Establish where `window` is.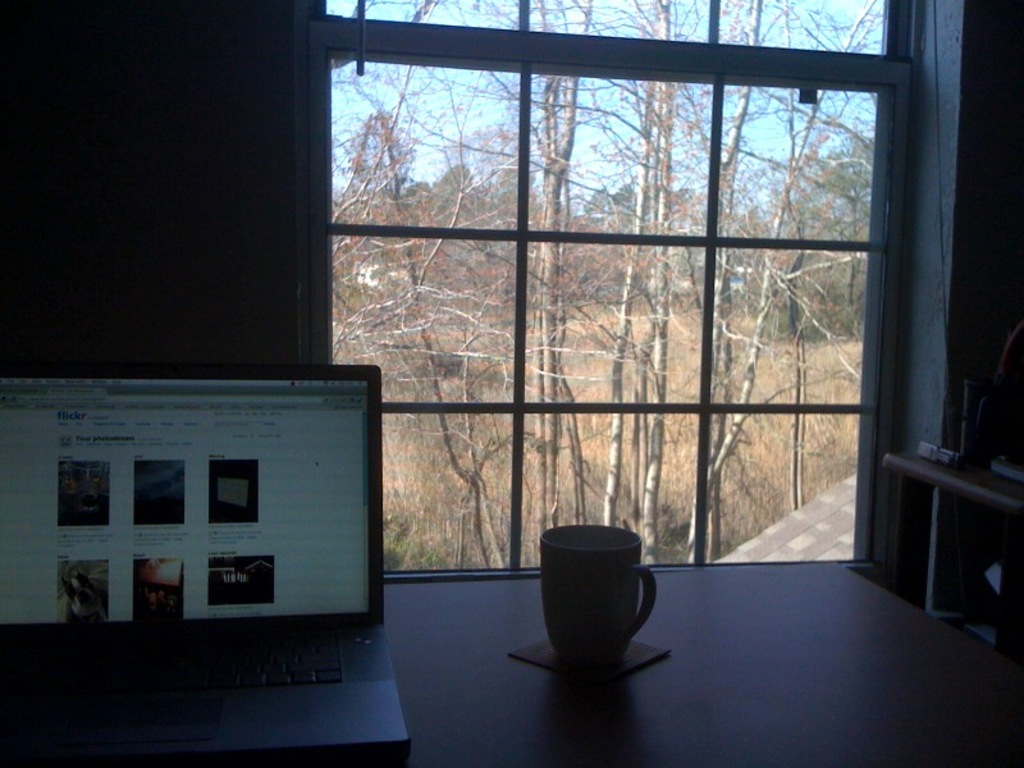
Established at crop(296, 3, 942, 595).
